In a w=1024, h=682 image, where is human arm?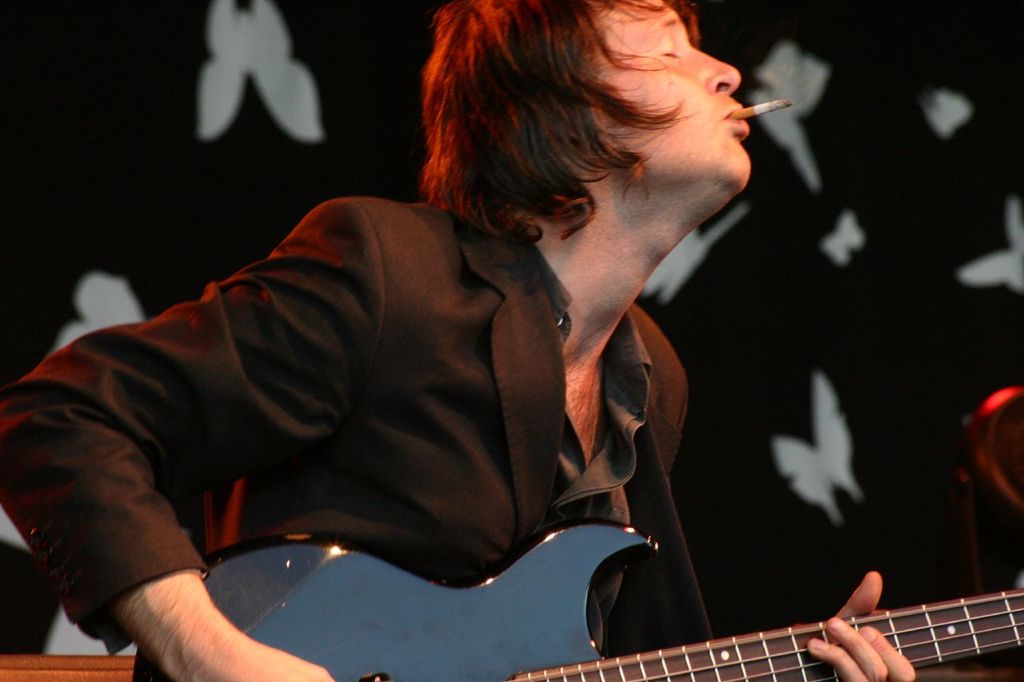
(806, 568, 922, 681).
